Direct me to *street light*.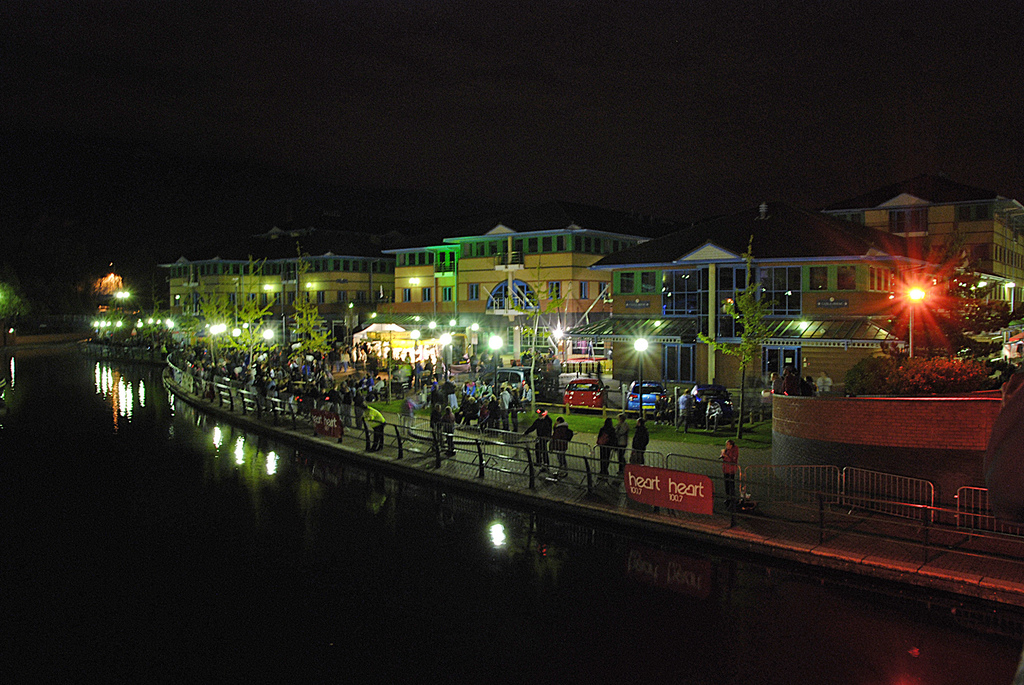
Direction: crop(893, 280, 931, 355).
